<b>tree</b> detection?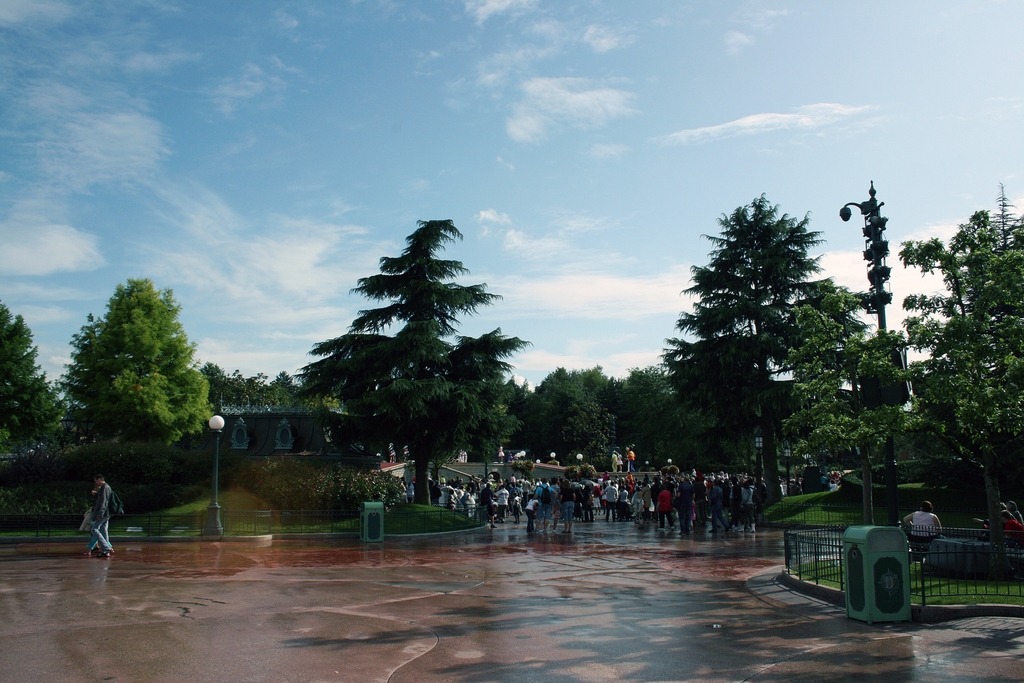
Rect(897, 211, 1023, 581)
